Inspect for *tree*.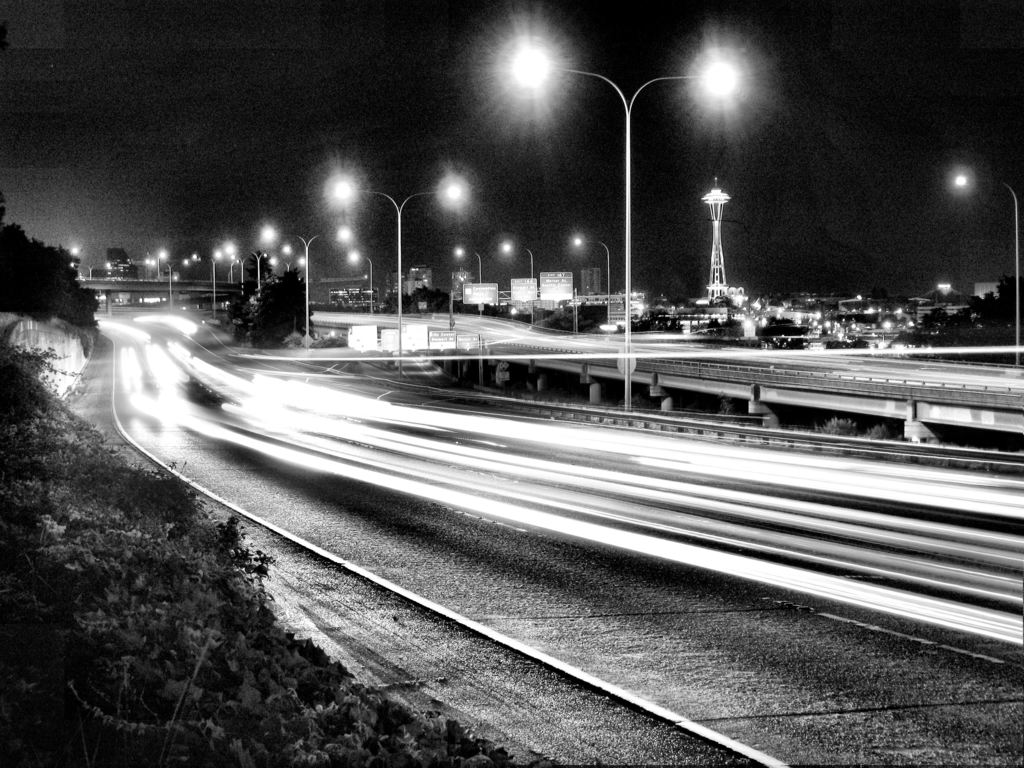
Inspection: [x1=751, y1=317, x2=816, y2=348].
